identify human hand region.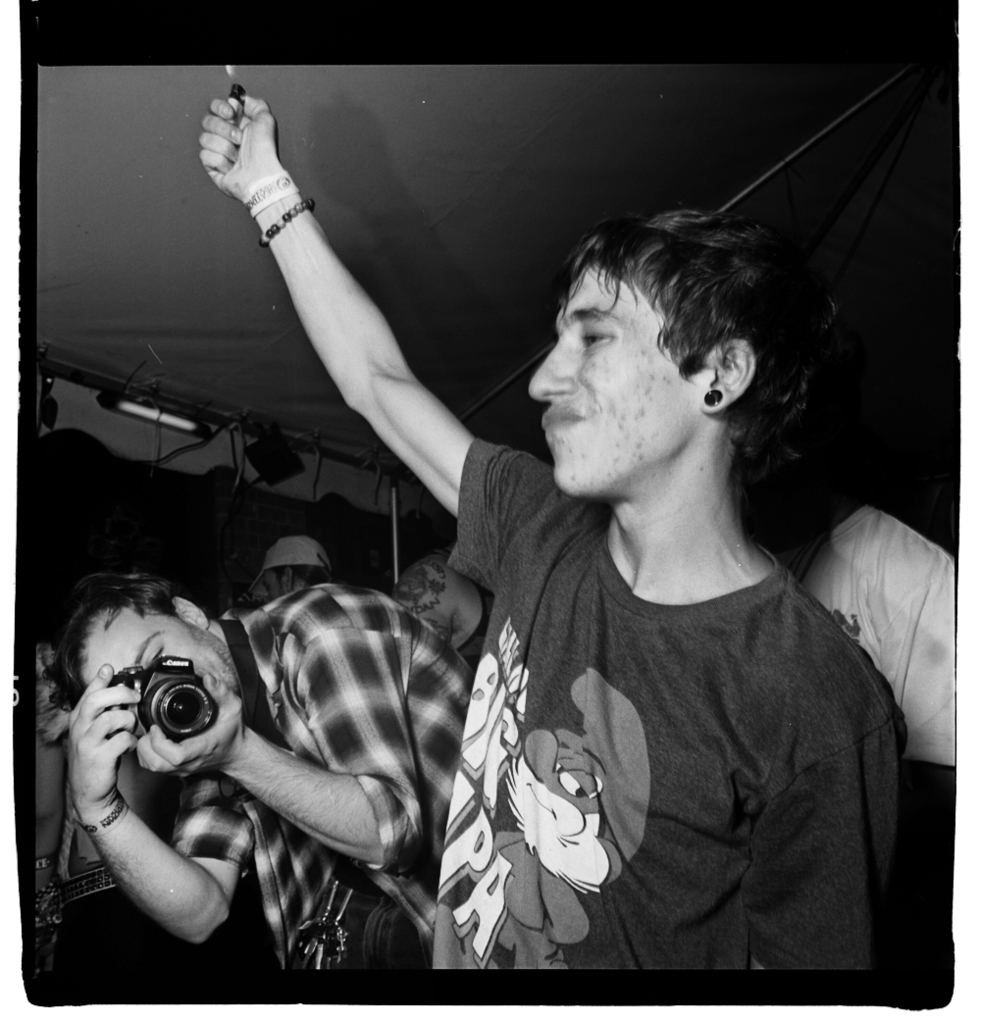
Region: (x1=63, y1=659, x2=144, y2=799).
